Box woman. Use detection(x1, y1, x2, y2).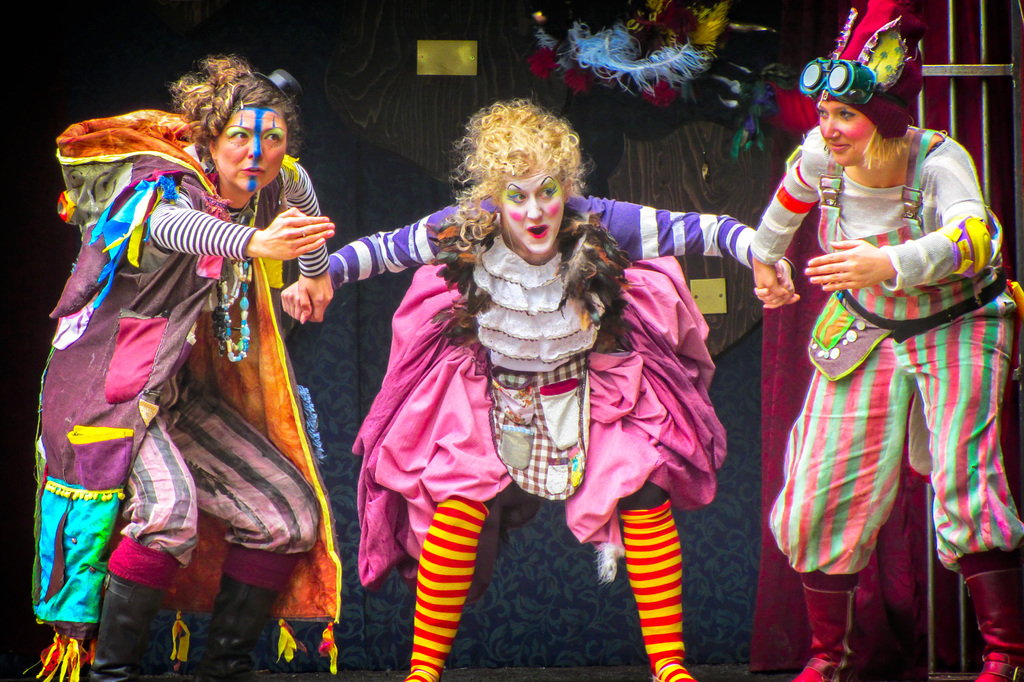
detection(22, 56, 342, 681).
